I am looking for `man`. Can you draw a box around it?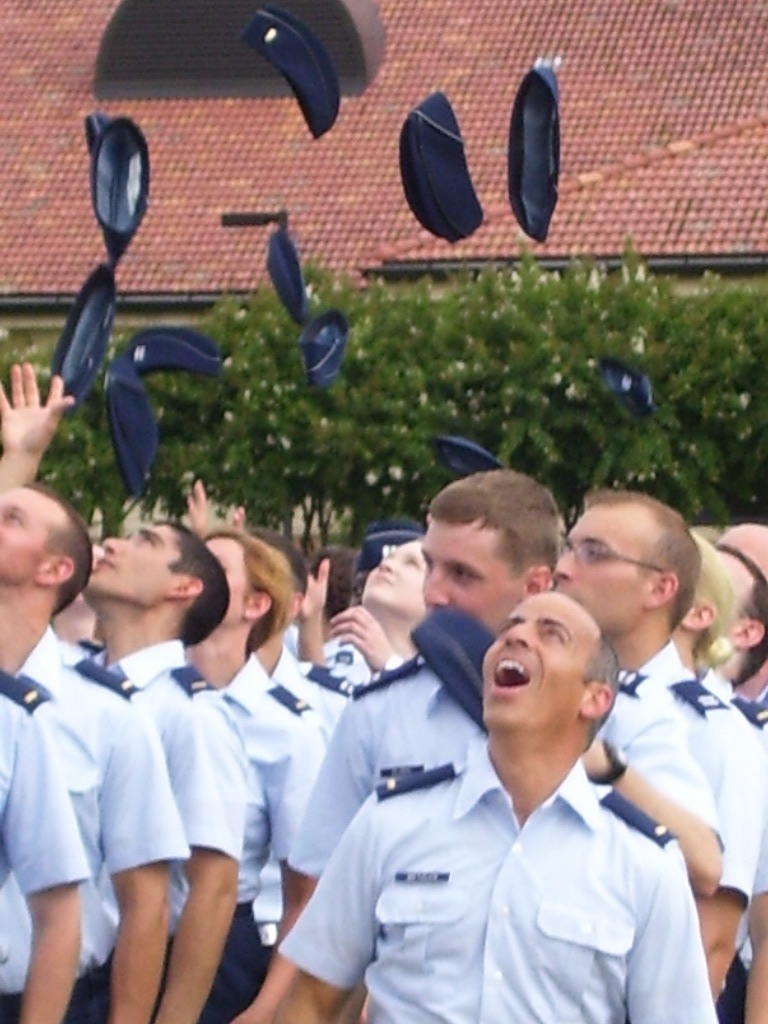
Sure, the bounding box is 671, 538, 767, 1023.
